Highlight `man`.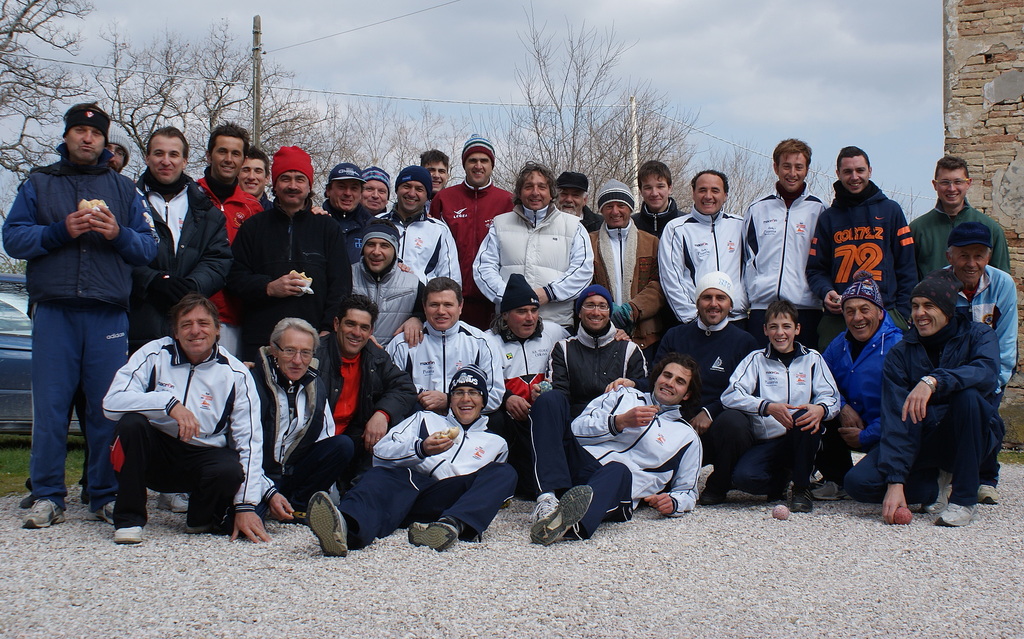
Highlighted region: [218, 140, 355, 334].
